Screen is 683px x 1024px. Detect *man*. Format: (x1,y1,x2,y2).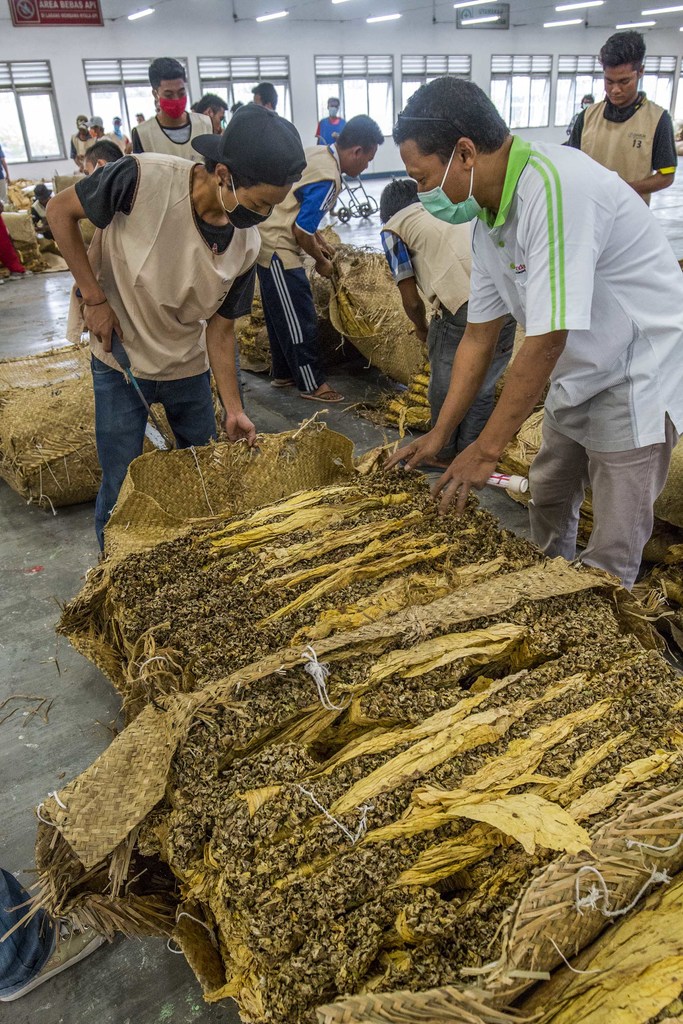
(563,35,679,209).
